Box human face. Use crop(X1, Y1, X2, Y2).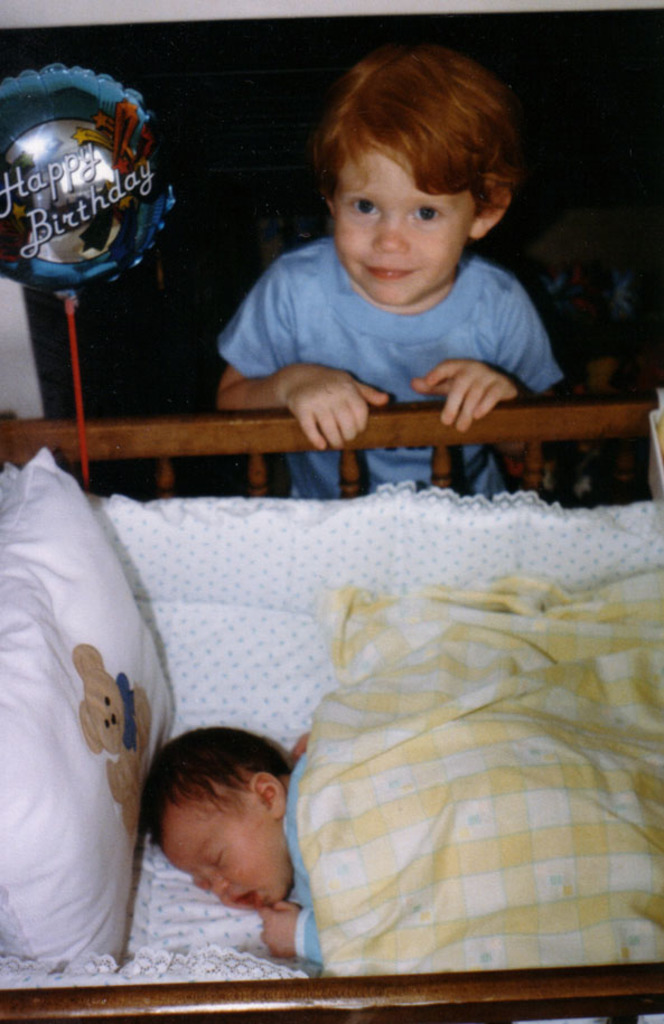
crop(327, 154, 467, 311).
